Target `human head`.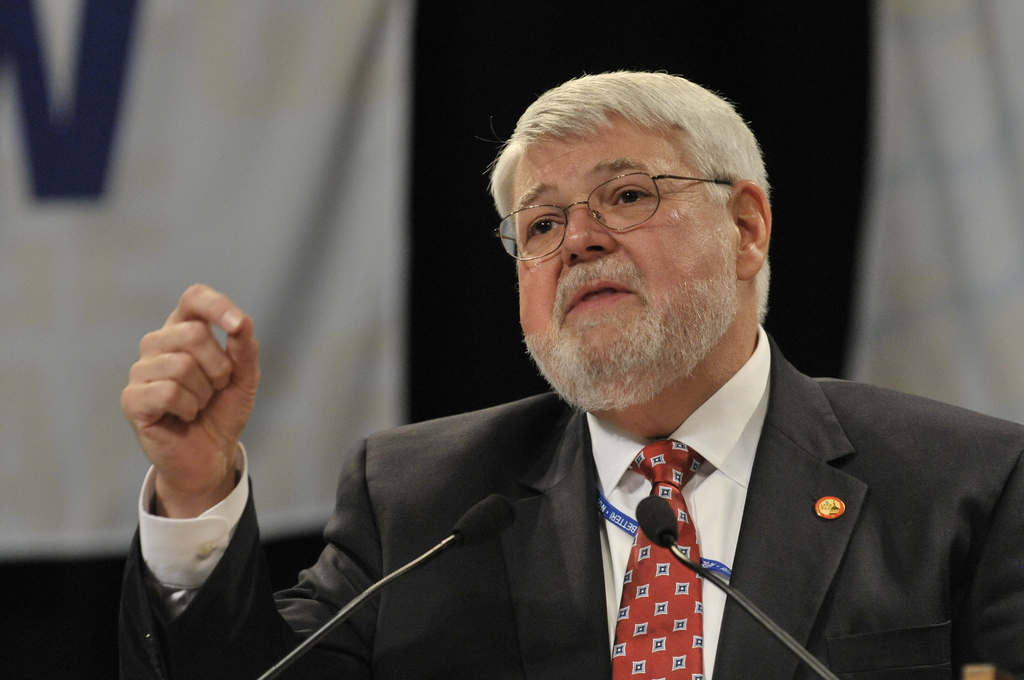
Target region: (x1=490, y1=58, x2=790, y2=367).
